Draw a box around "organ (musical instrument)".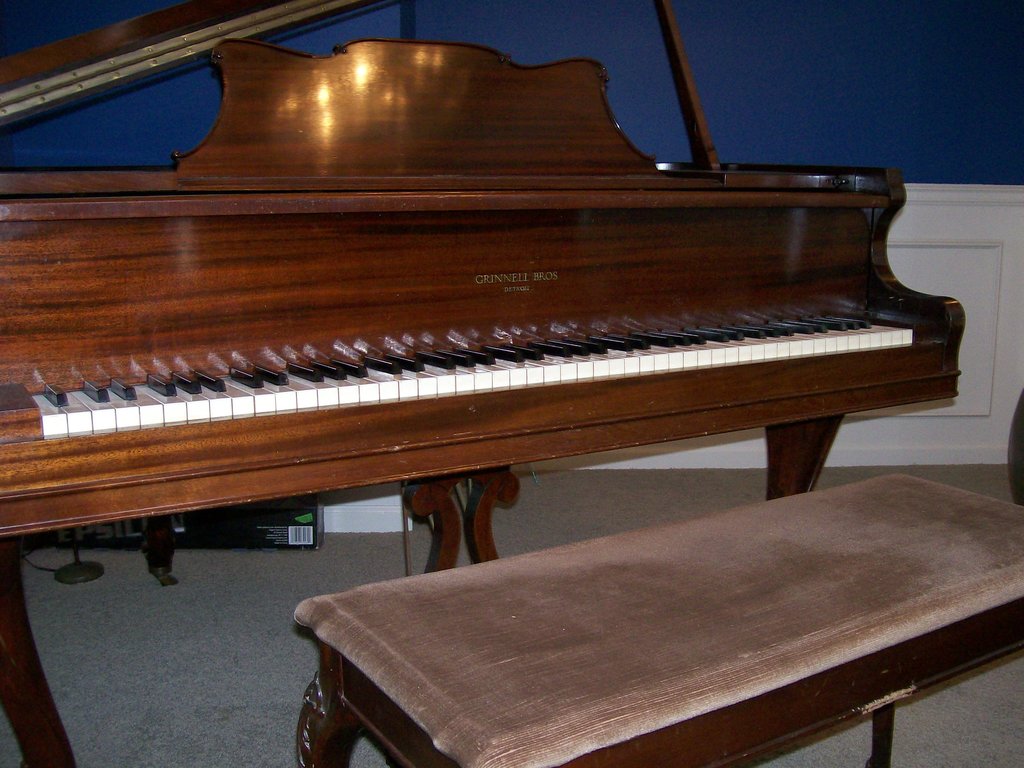
pyautogui.locateOnScreen(0, 36, 965, 767).
